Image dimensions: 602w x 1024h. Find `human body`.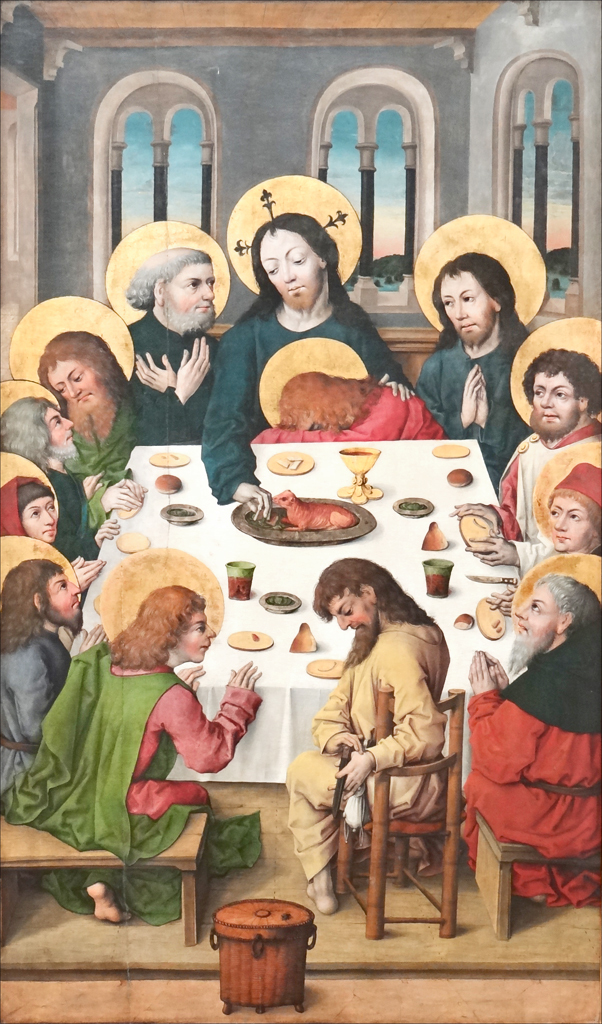
0:476:58:547.
